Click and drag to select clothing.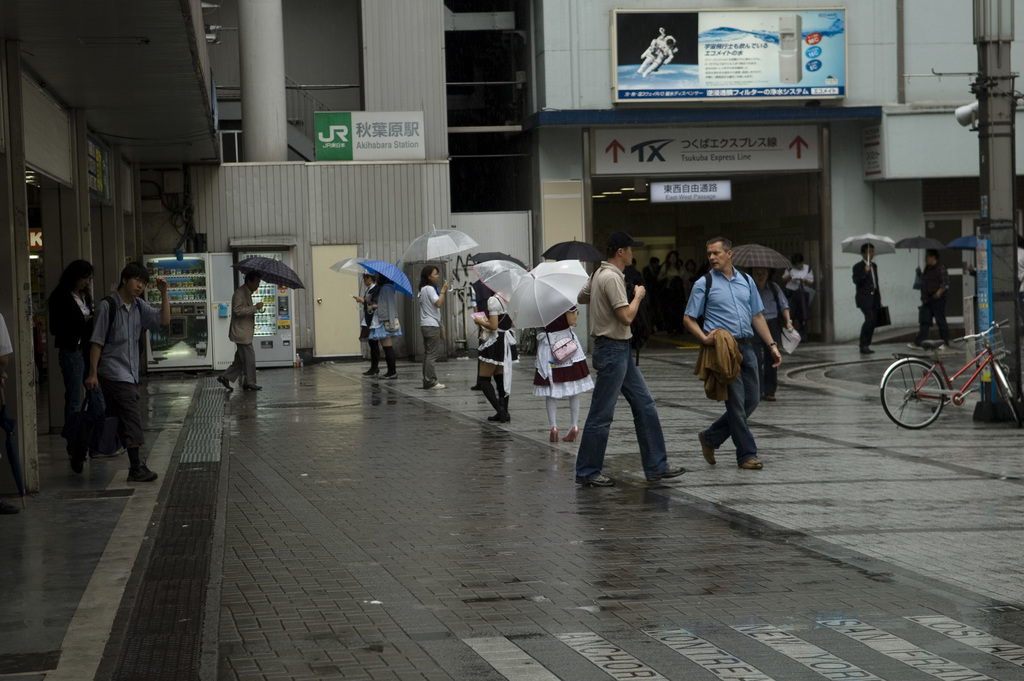
Selection: (x1=534, y1=303, x2=596, y2=427).
